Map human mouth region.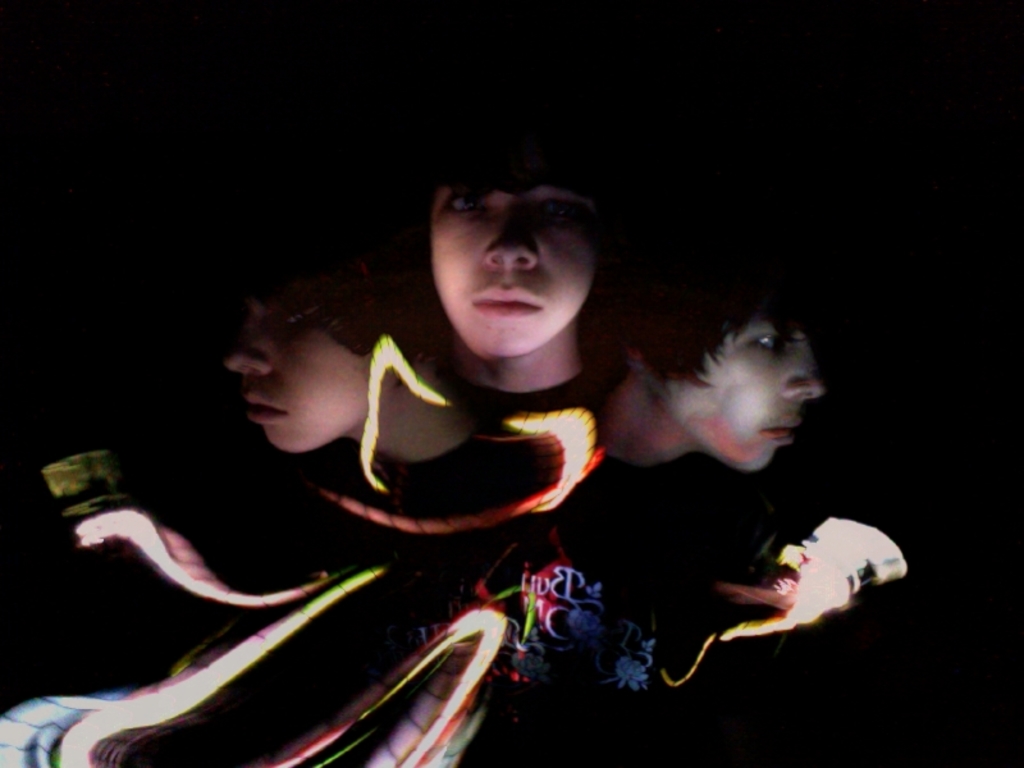
Mapped to {"left": 244, "top": 384, "right": 291, "bottom": 436}.
